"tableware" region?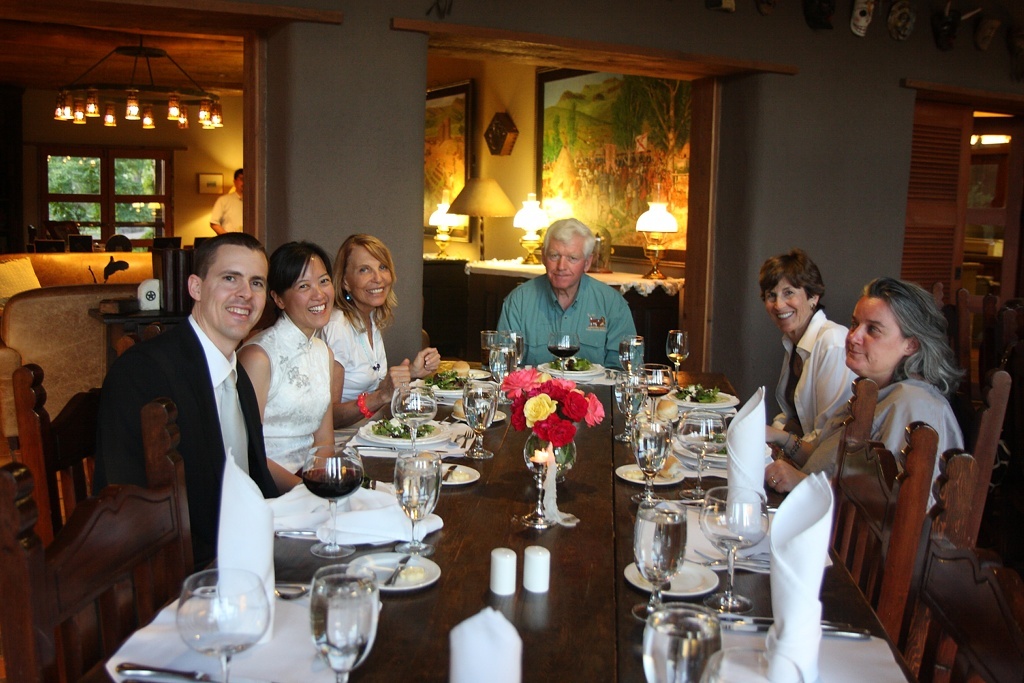
397, 452, 438, 558
